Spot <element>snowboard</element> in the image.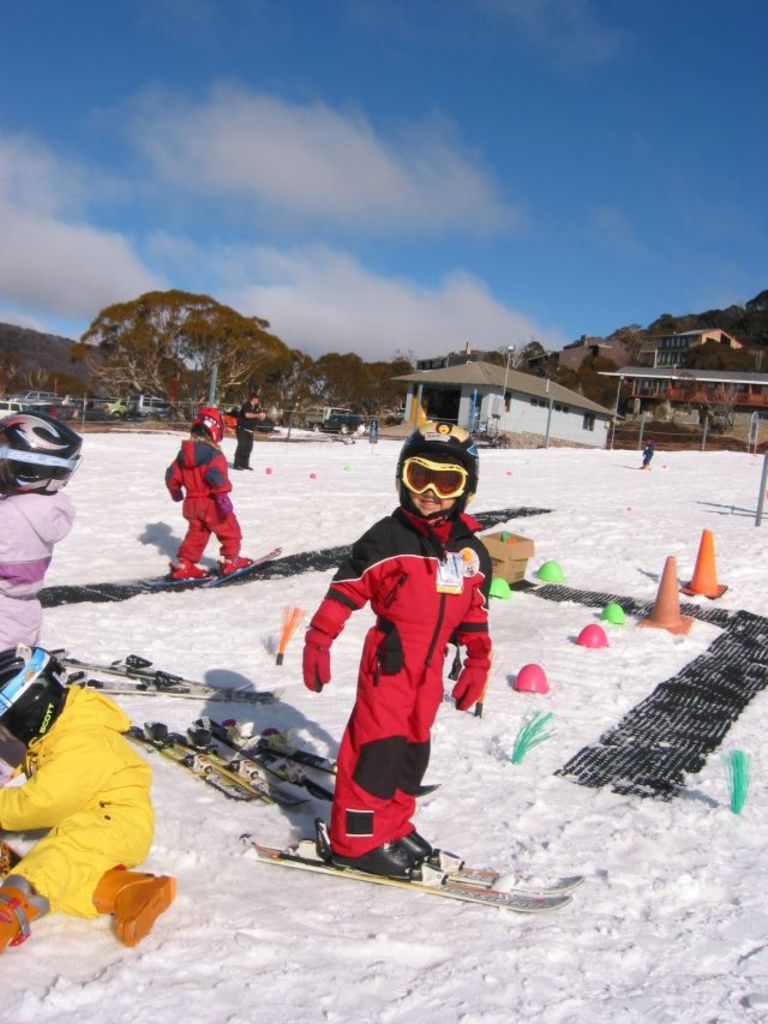
<element>snowboard</element> found at 217, 808, 588, 921.
